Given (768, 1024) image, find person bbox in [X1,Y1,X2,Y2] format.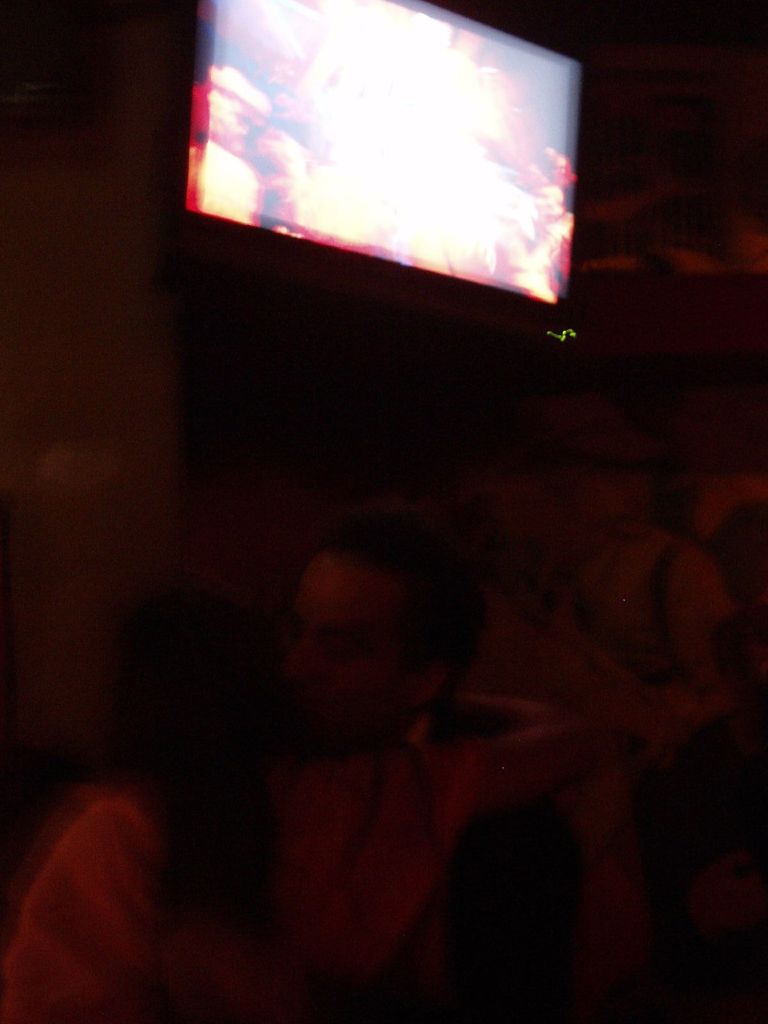
[272,519,597,1023].
